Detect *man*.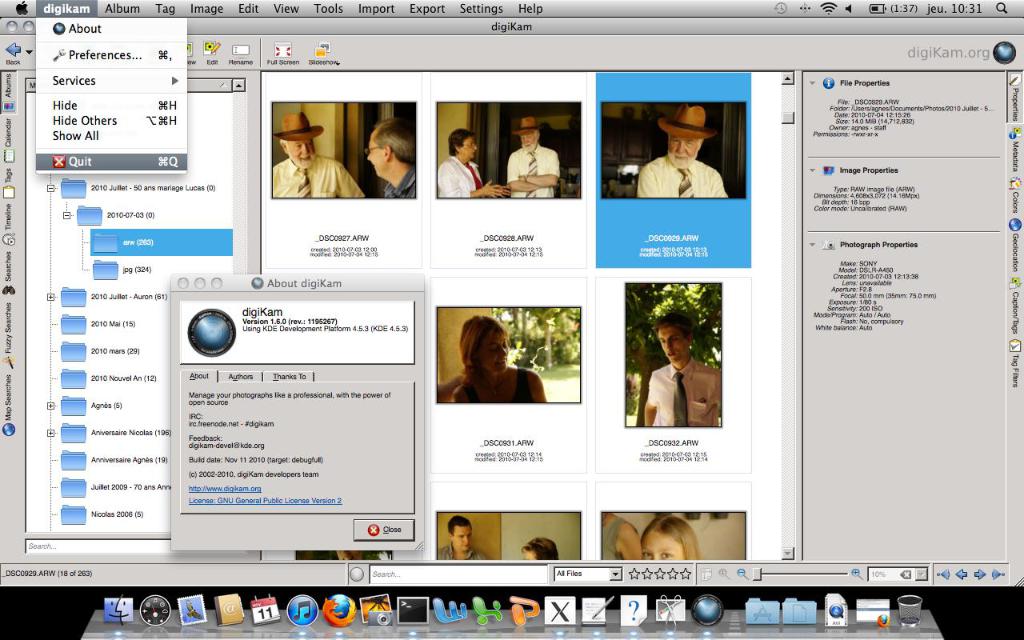
Detected at l=505, t=118, r=562, b=200.
